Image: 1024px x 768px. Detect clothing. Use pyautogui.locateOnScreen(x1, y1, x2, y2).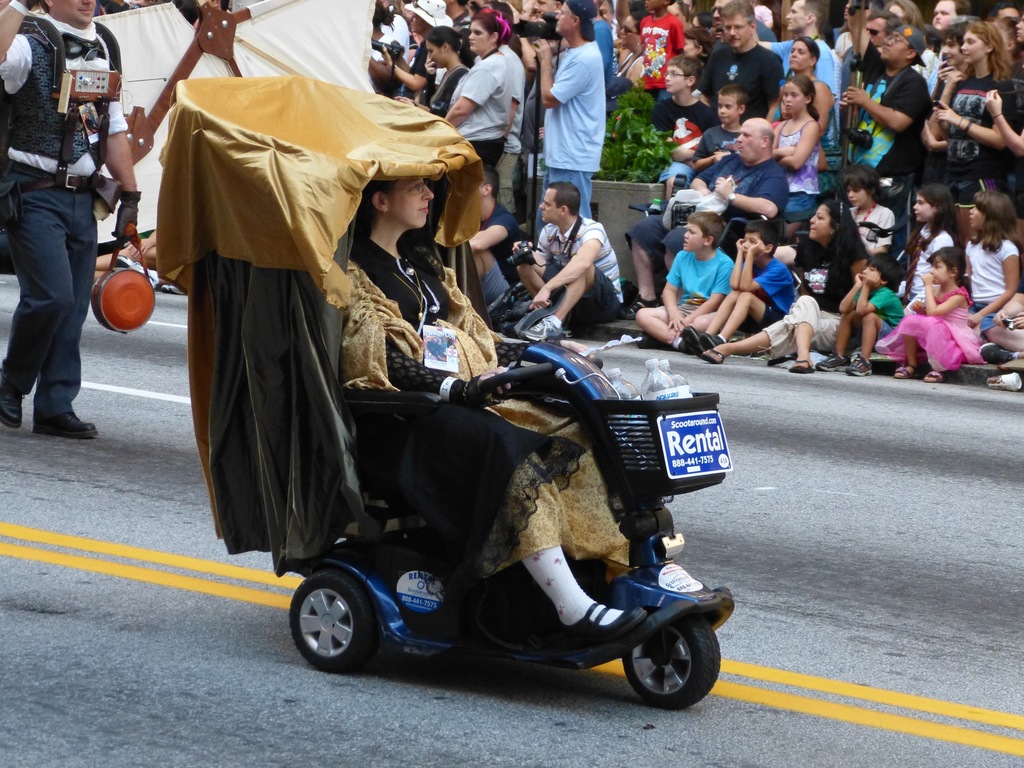
pyautogui.locateOnScreen(347, 231, 628, 560).
